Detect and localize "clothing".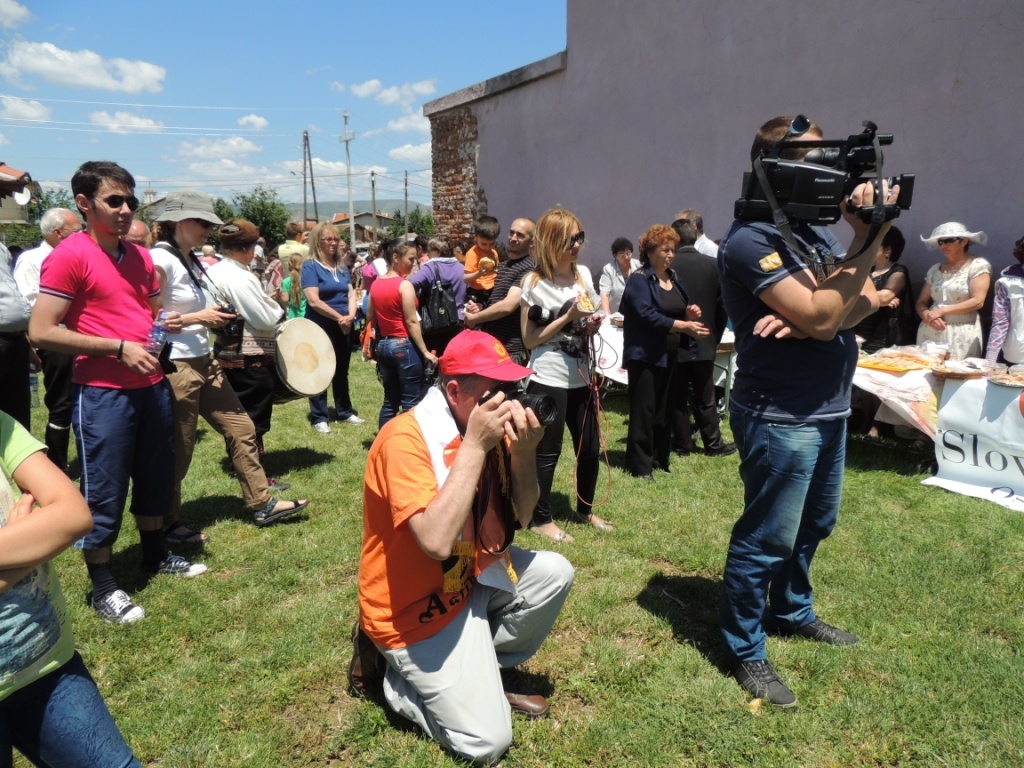
Localized at Rect(857, 264, 920, 432).
